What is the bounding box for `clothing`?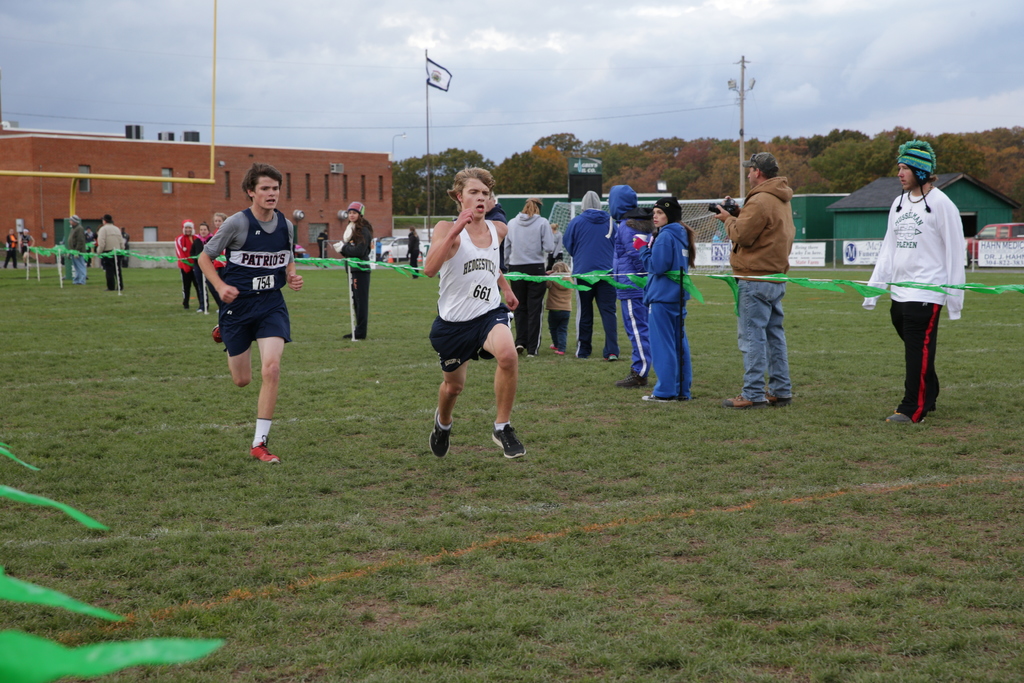
rect(335, 219, 364, 338).
